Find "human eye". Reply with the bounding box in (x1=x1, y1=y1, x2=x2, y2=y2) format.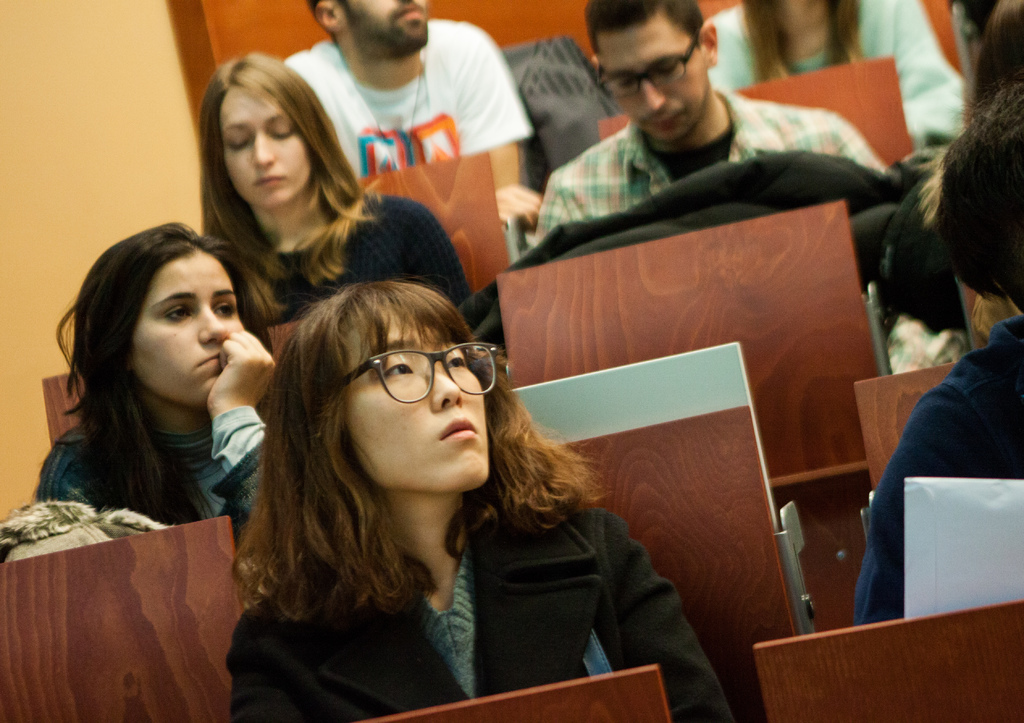
(x1=218, y1=302, x2=243, y2=316).
